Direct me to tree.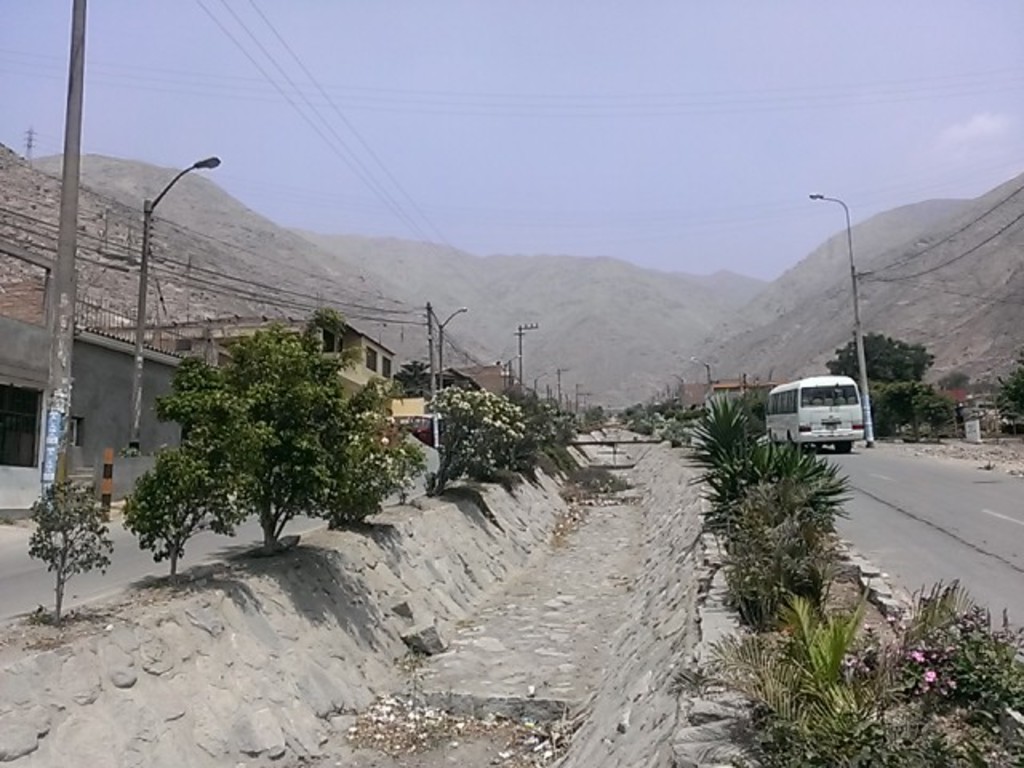
Direction: 818/320/946/443.
